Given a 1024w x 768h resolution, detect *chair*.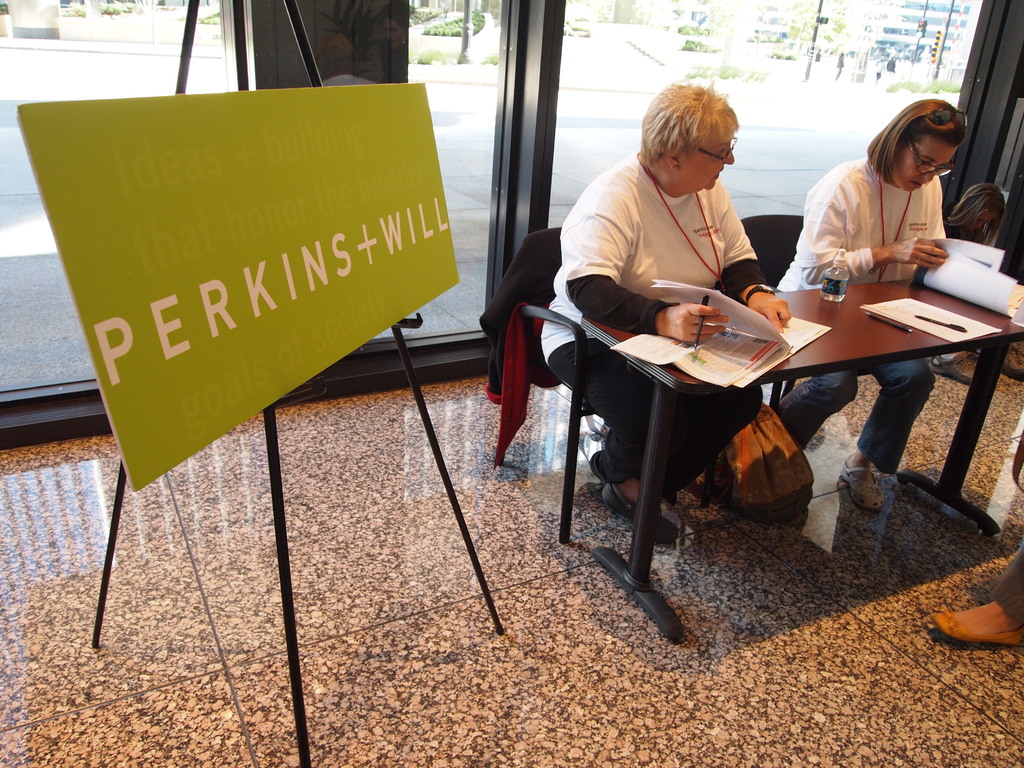
{"x1": 737, "y1": 213, "x2": 824, "y2": 415}.
